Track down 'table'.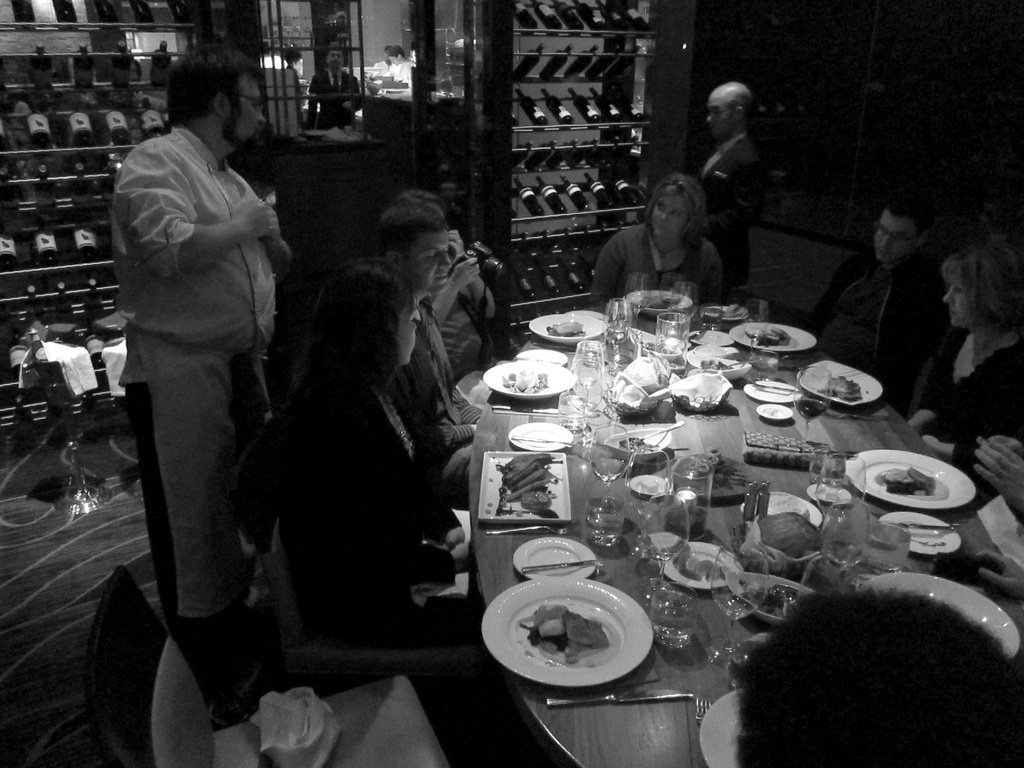
Tracked to [458, 296, 1023, 620].
